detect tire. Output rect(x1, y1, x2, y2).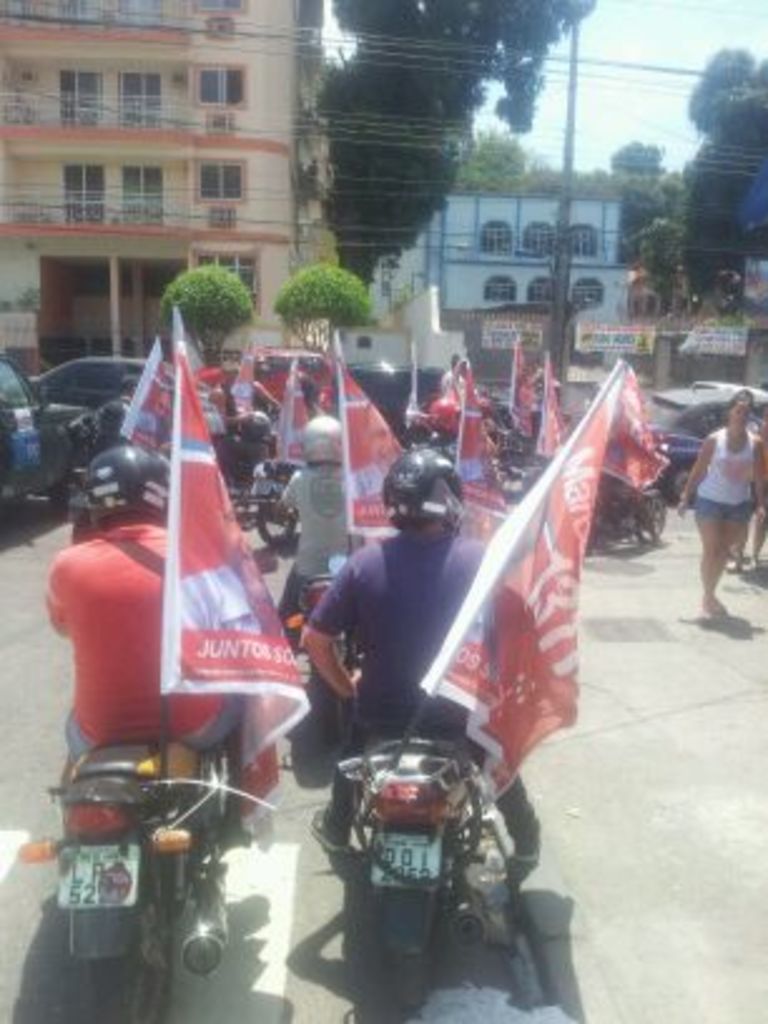
rect(635, 489, 668, 540).
